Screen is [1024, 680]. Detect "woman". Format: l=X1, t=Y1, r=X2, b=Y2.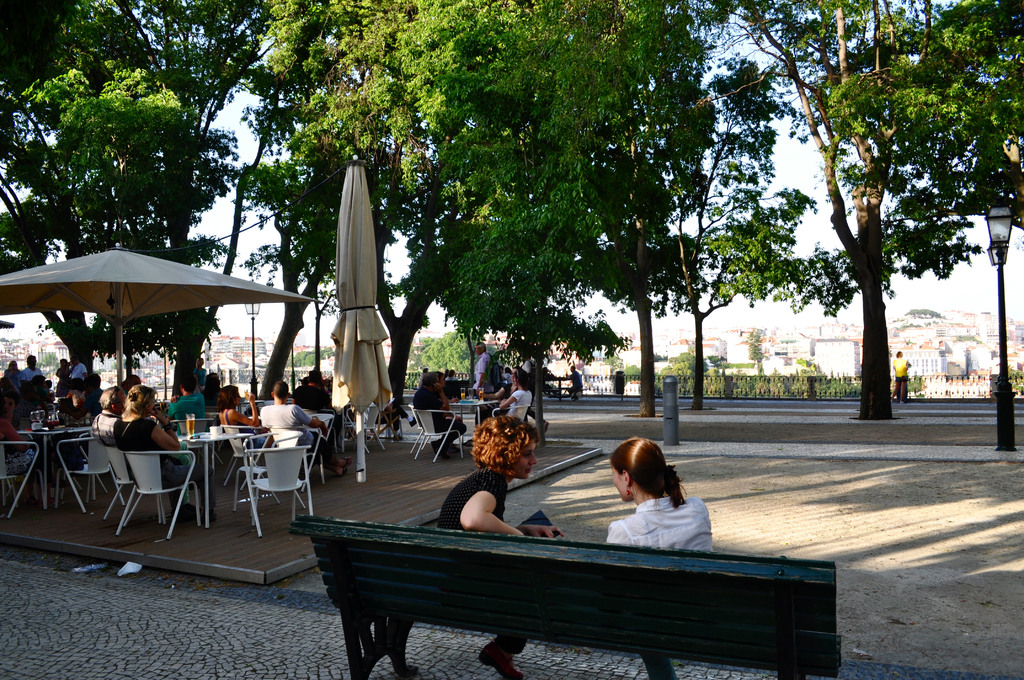
l=892, t=350, r=908, b=403.
